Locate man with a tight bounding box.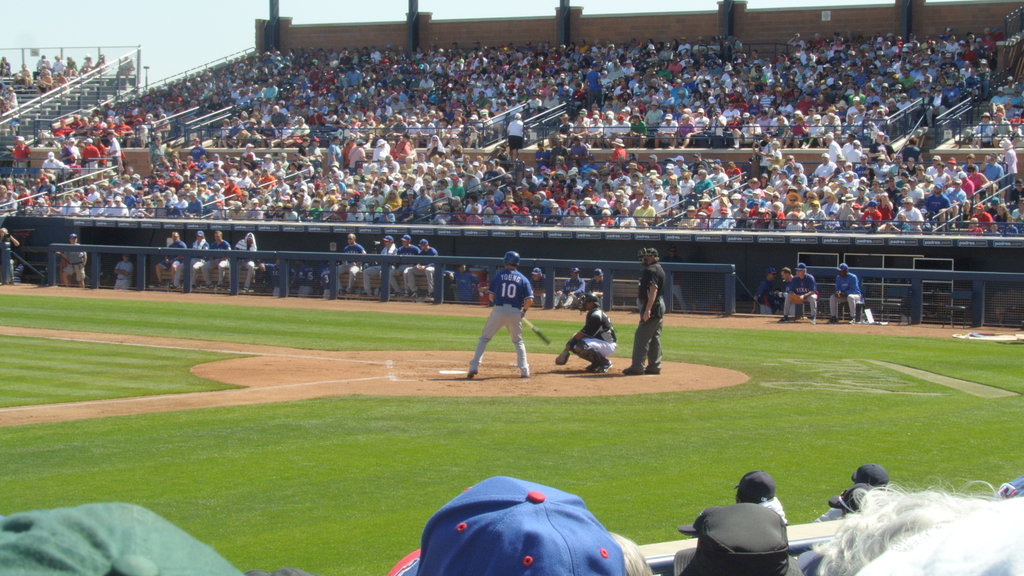
528:267:546:301.
